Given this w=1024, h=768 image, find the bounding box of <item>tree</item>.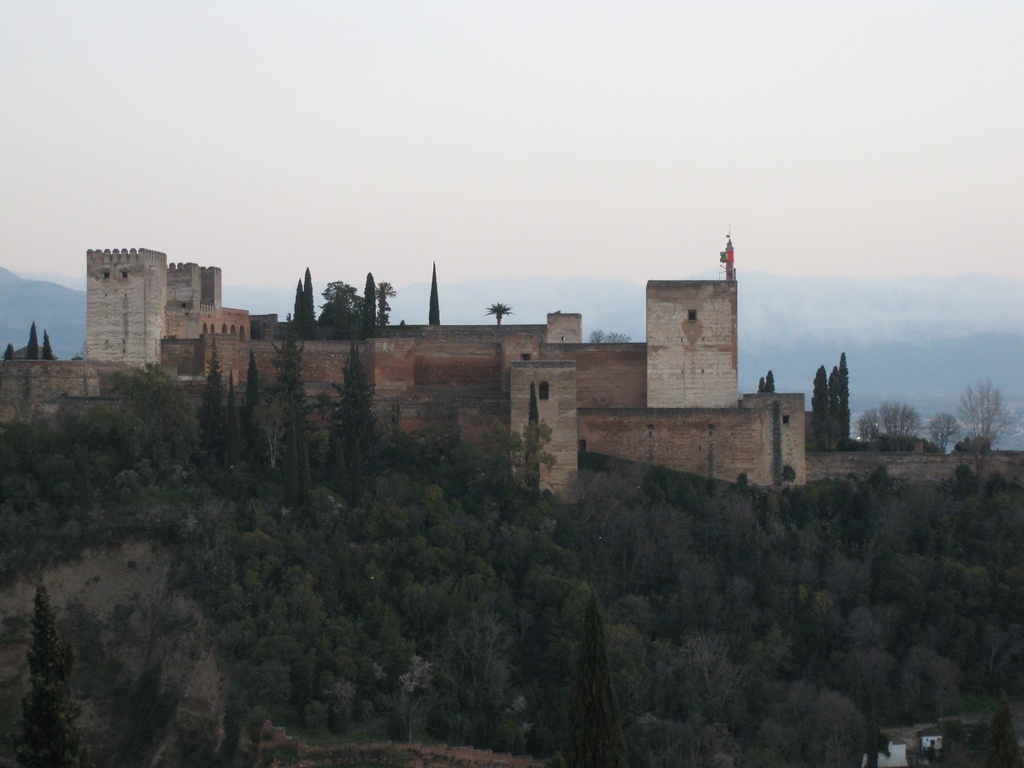
bbox=[380, 282, 392, 342].
